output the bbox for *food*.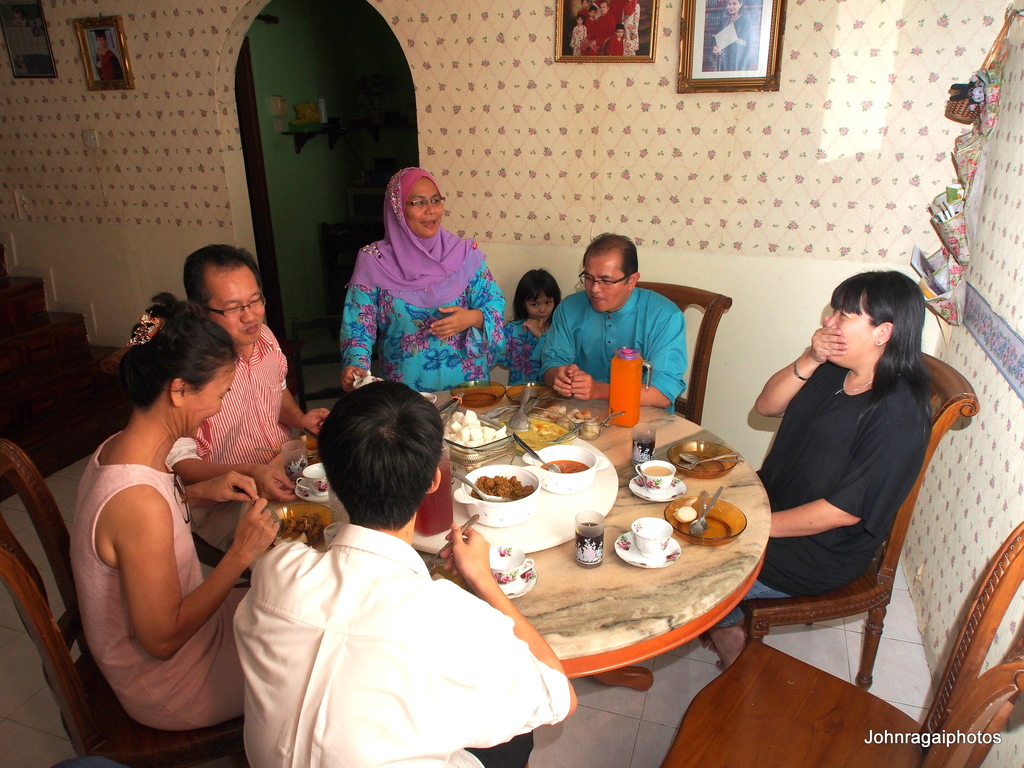
469:472:530:504.
